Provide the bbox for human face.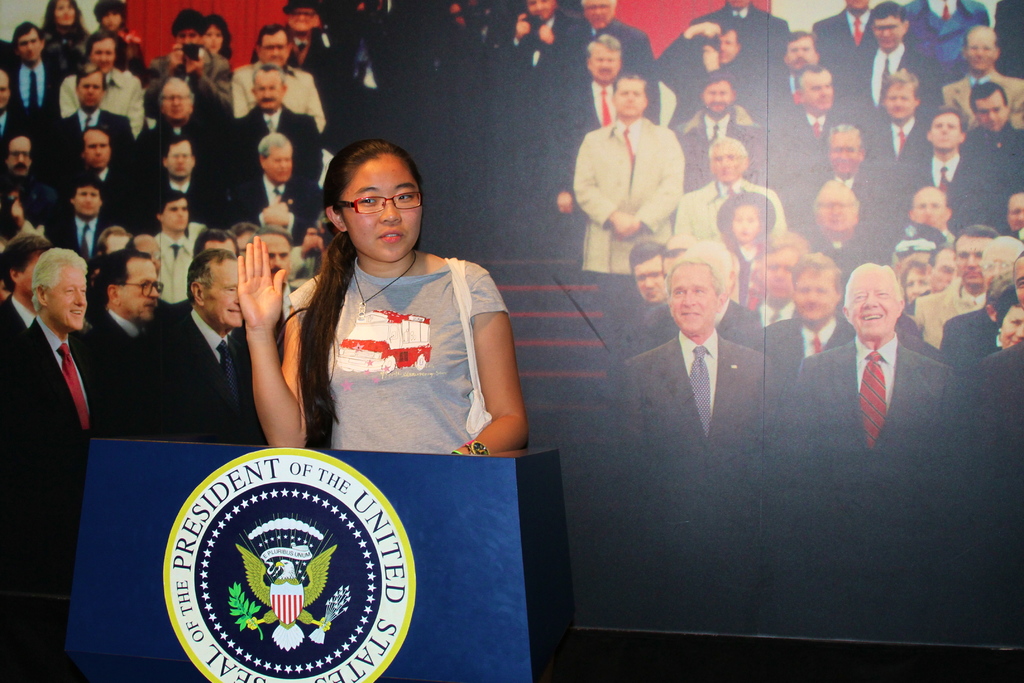
74/75/101/109.
